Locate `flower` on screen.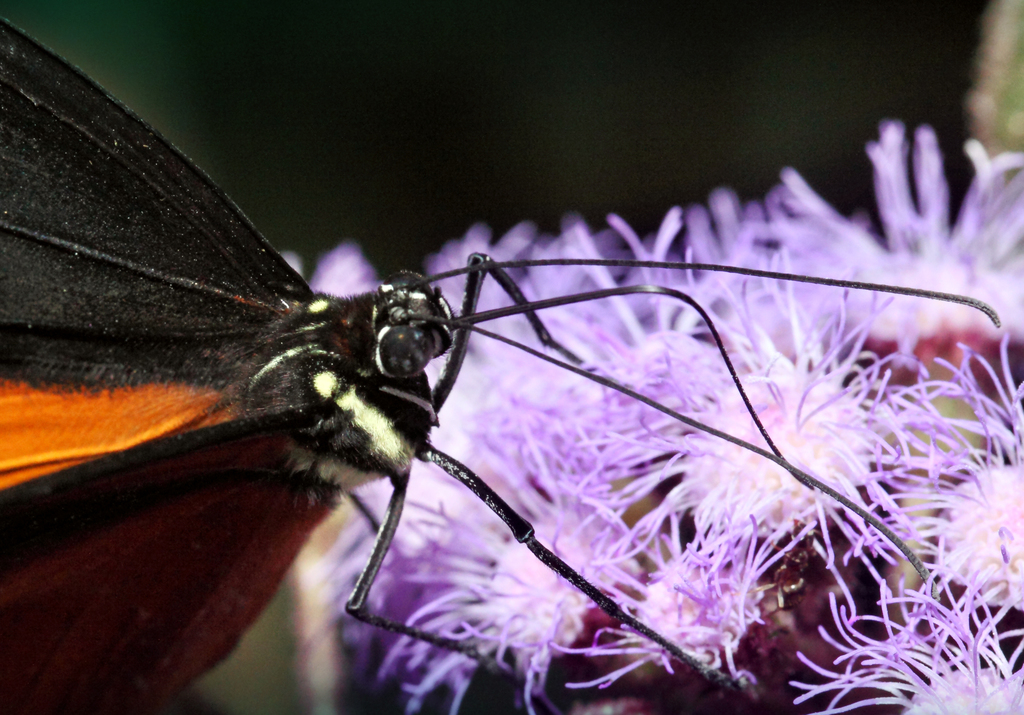
On screen at box=[319, 118, 1023, 714].
